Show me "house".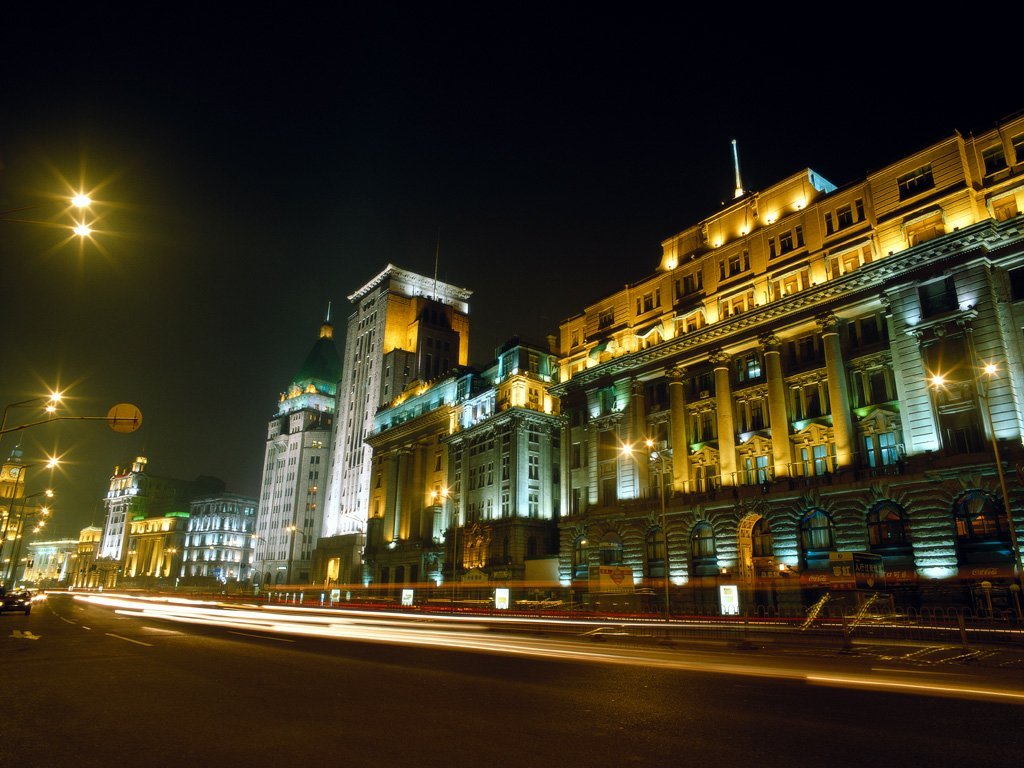
"house" is here: BBox(549, 110, 1017, 600).
